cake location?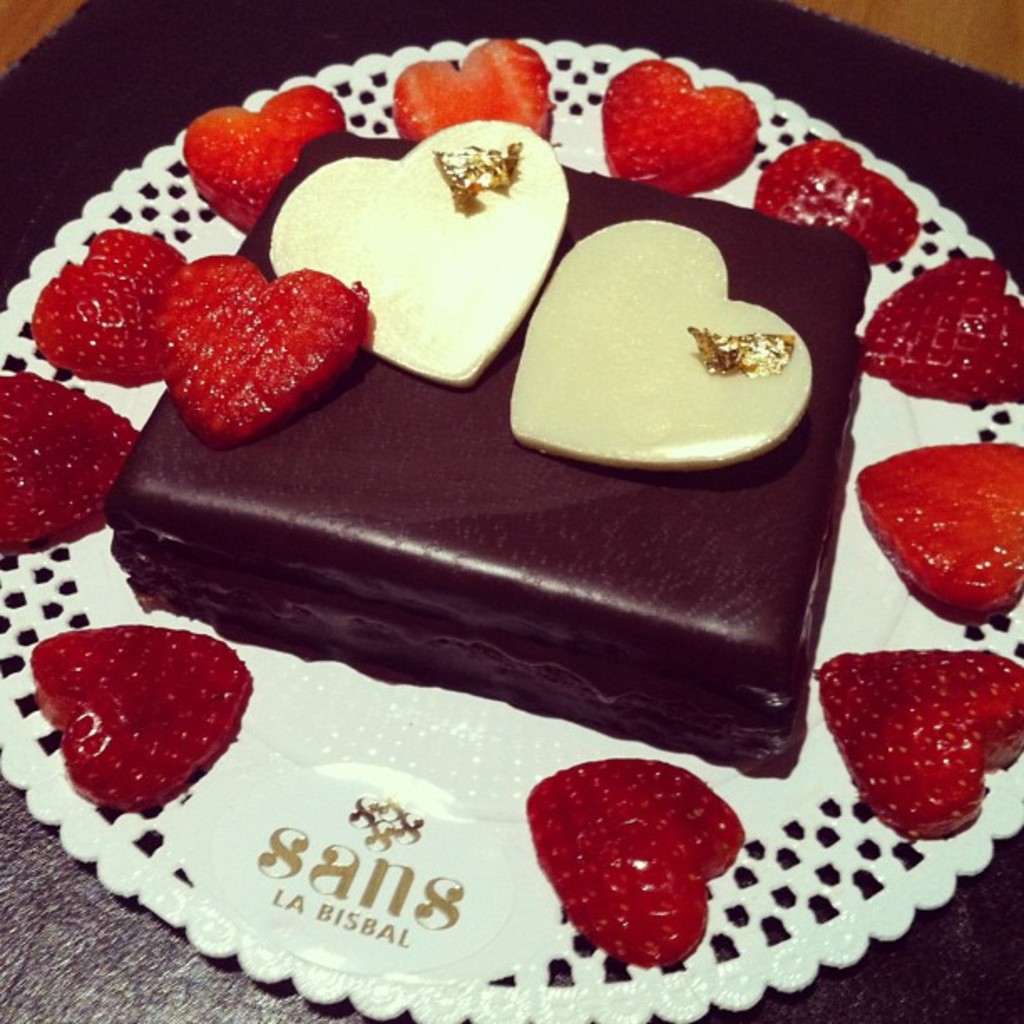
<region>97, 122, 875, 791</region>
